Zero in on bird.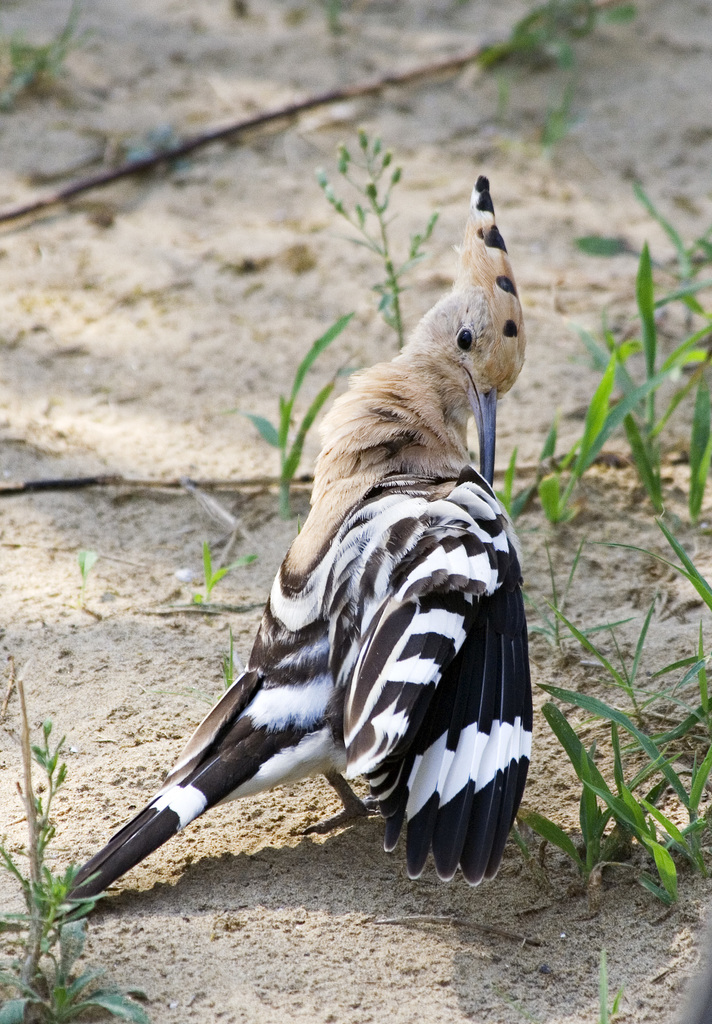
Zeroed in: <bbox>59, 173, 534, 906</bbox>.
